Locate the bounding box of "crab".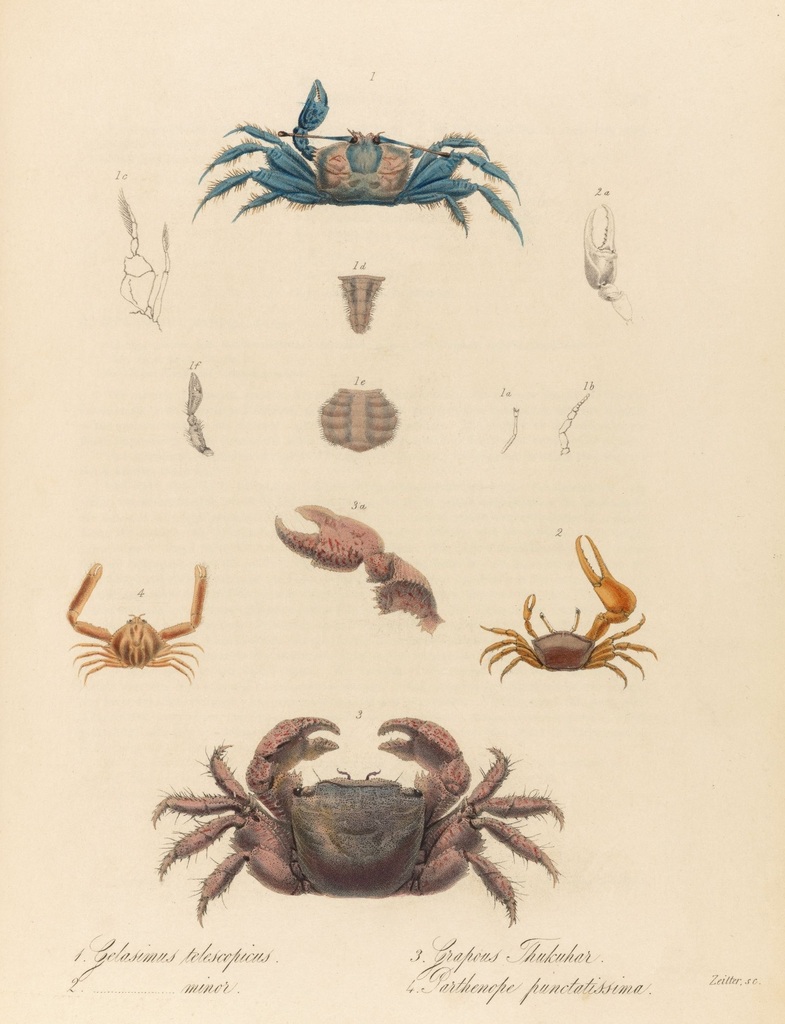
Bounding box: crop(64, 561, 209, 685).
